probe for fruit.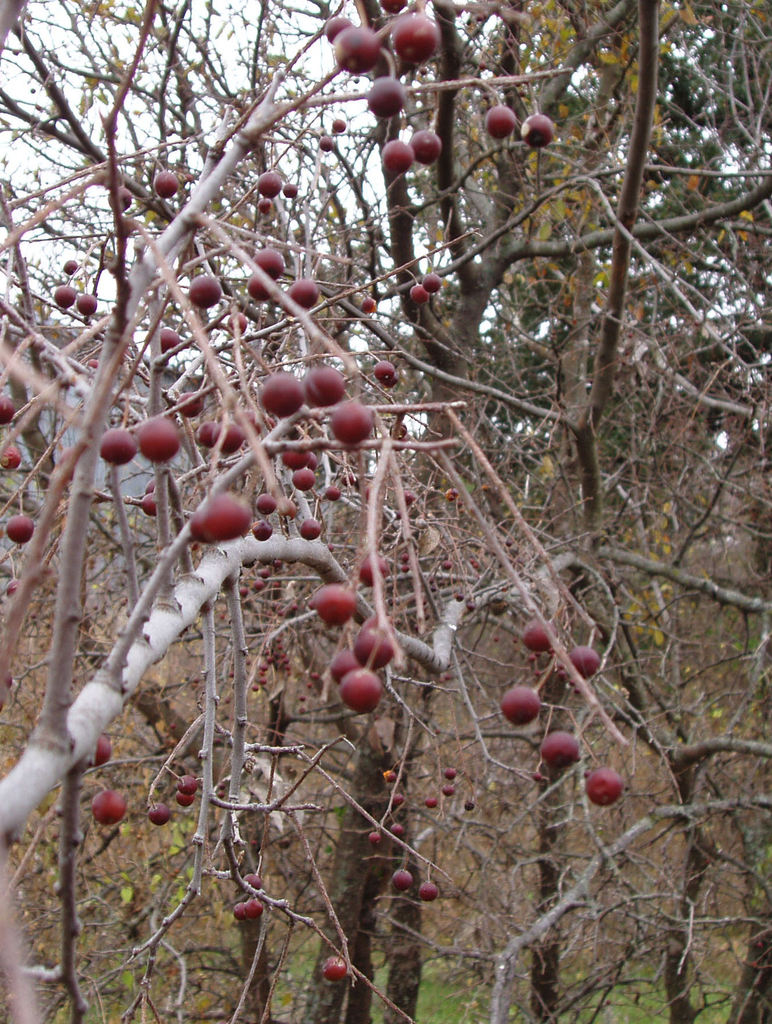
Probe result: x1=335, y1=29, x2=378, y2=76.
